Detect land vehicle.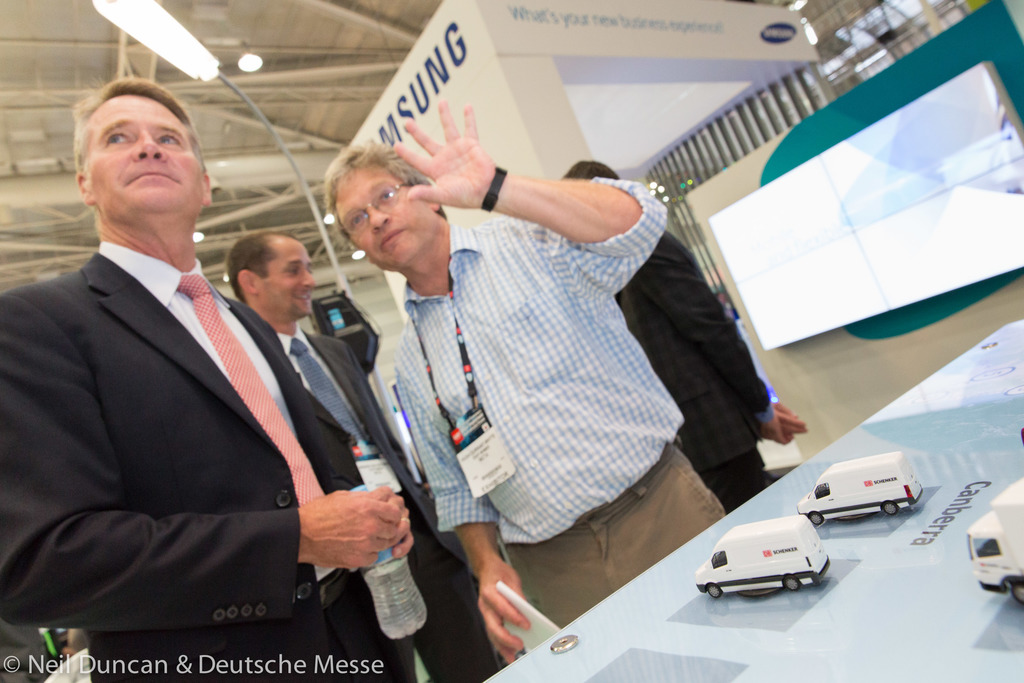
Detected at select_region(689, 511, 834, 600).
